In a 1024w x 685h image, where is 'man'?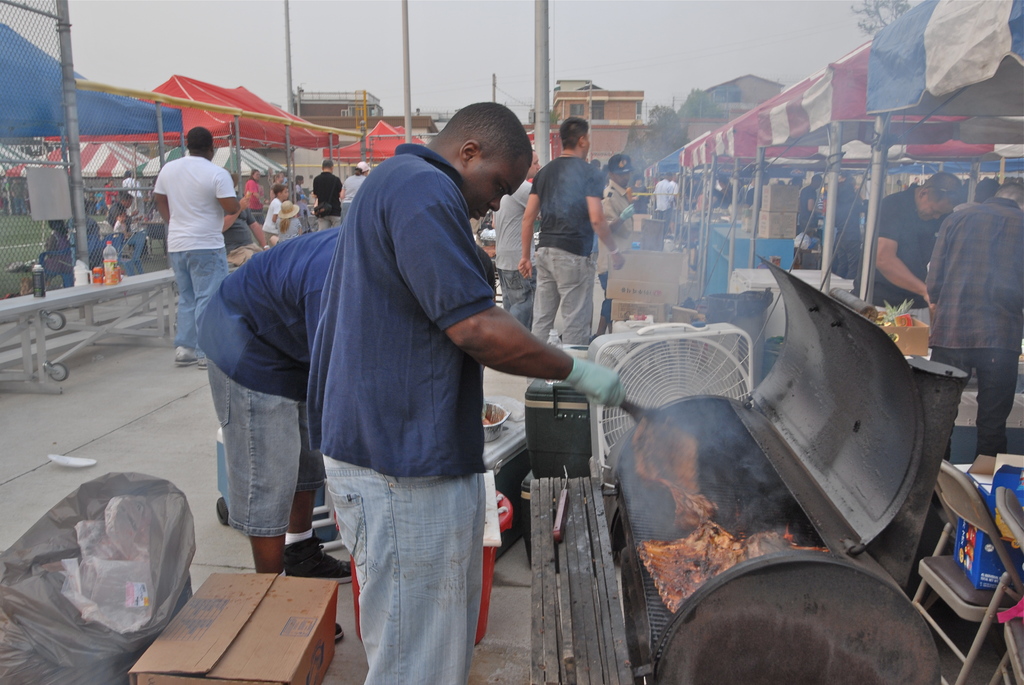
region(593, 155, 638, 337).
